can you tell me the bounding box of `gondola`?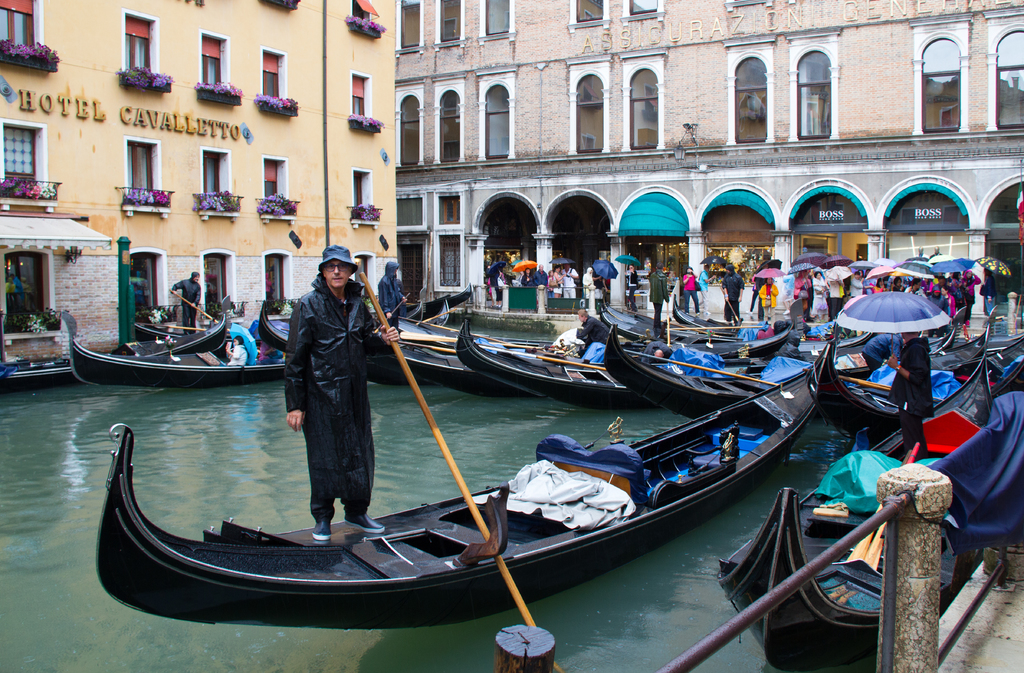
detection(392, 292, 806, 351).
